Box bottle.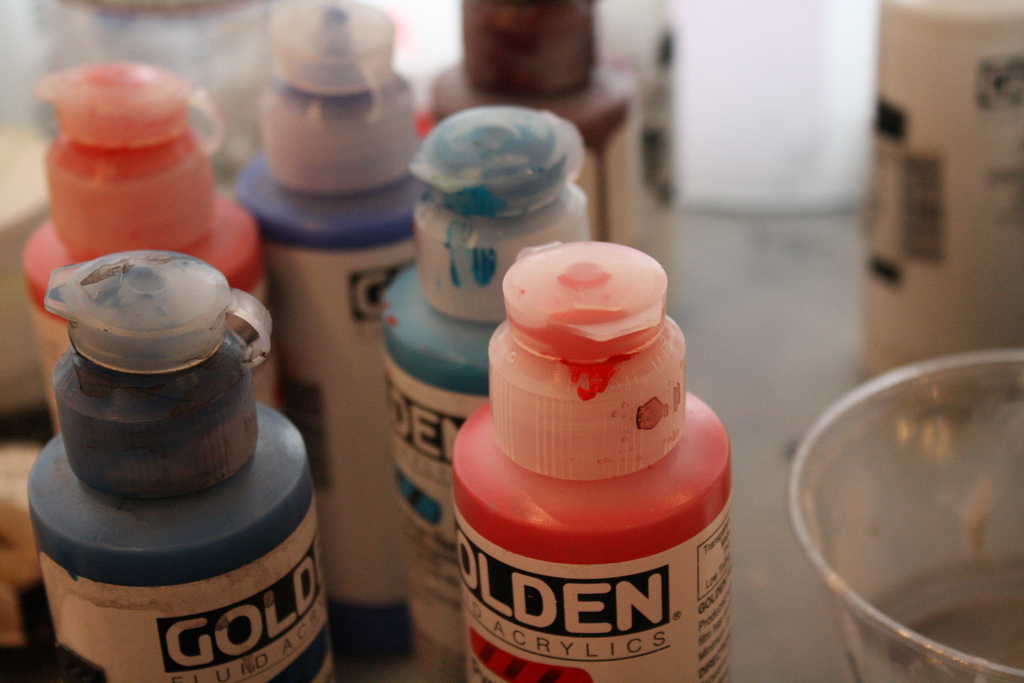
(18, 46, 287, 443).
